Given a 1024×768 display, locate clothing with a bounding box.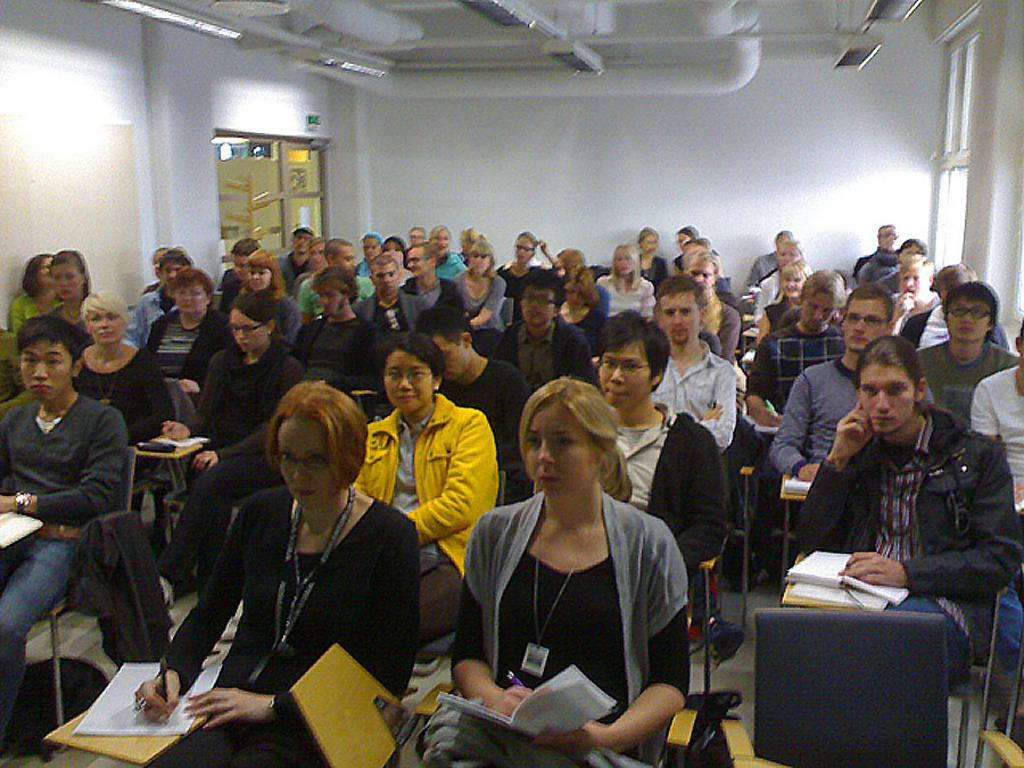
Located: (left=550, top=281, right=608, bottom=338).
